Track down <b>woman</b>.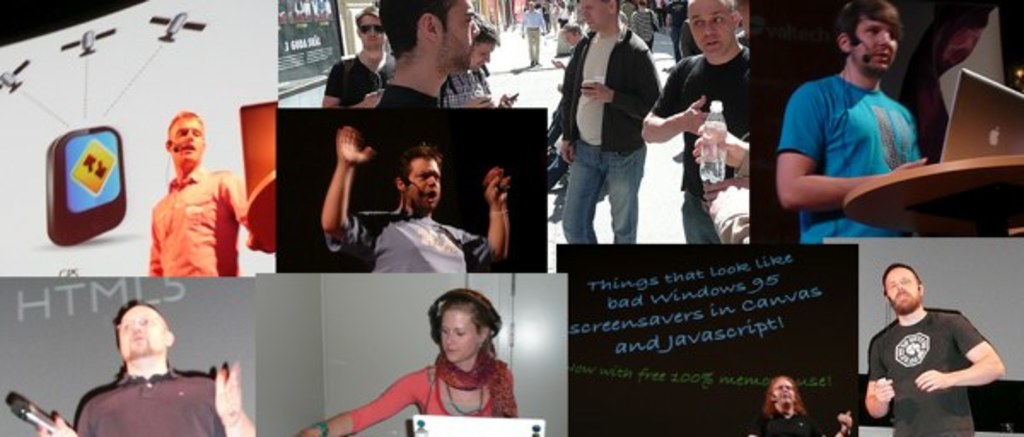
Tracked to l=626, t=0, r=660, b=53.
